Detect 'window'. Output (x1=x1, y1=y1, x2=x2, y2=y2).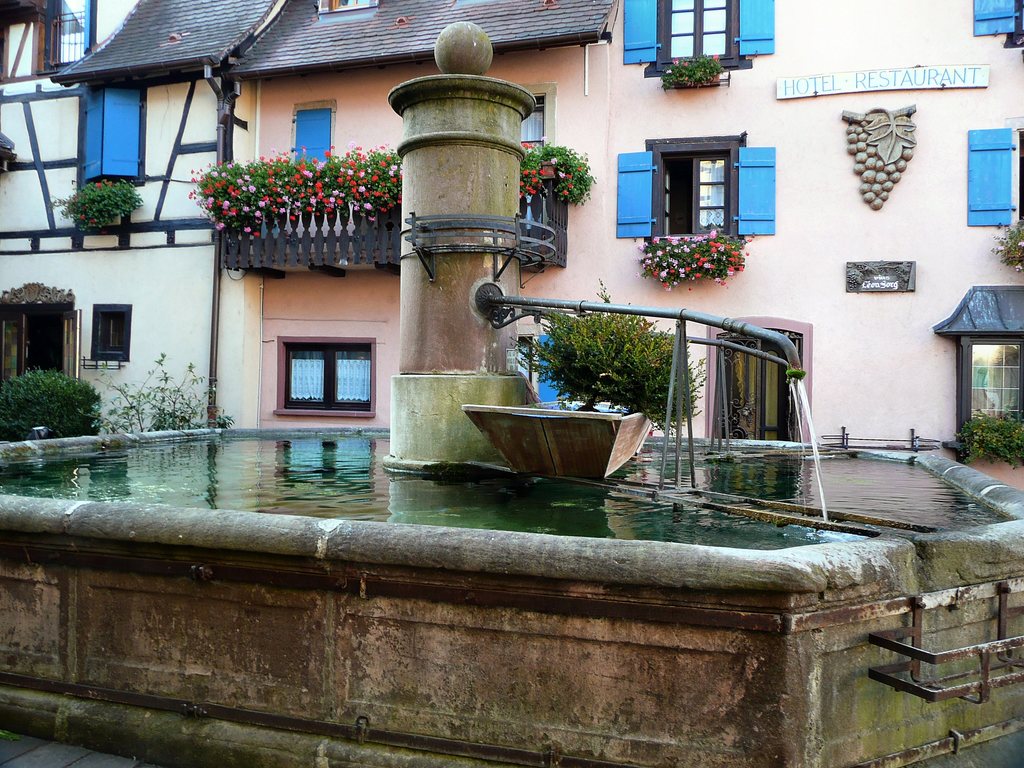
(x1=966, y1=116, x2=1023, y2=232).
